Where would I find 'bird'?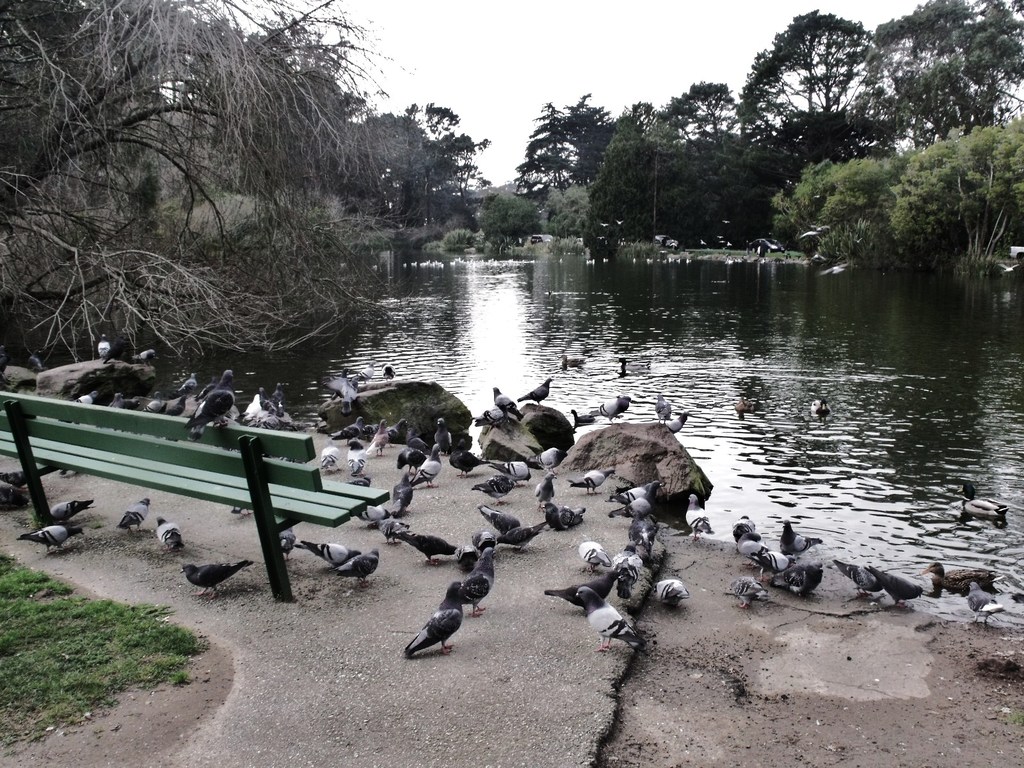
At x1=774, y1=524, x2=823, y2=563.
